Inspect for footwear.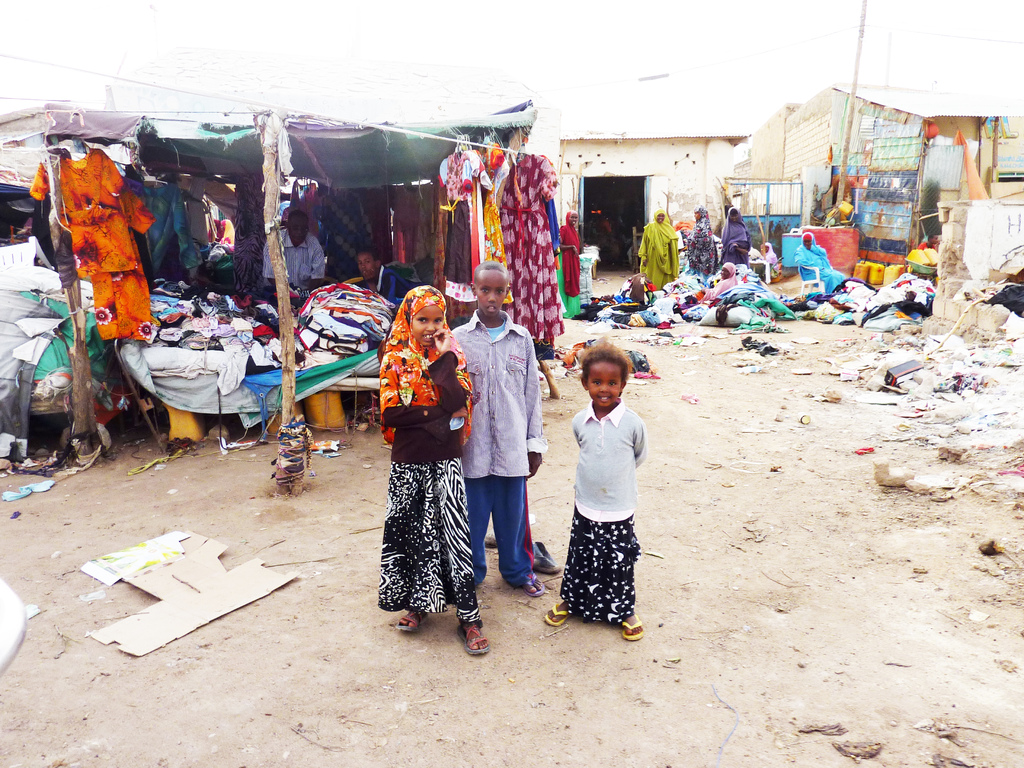
Inspection: {"x1": 390, "y1": 608, "x2": 430, "y2": 632}.
